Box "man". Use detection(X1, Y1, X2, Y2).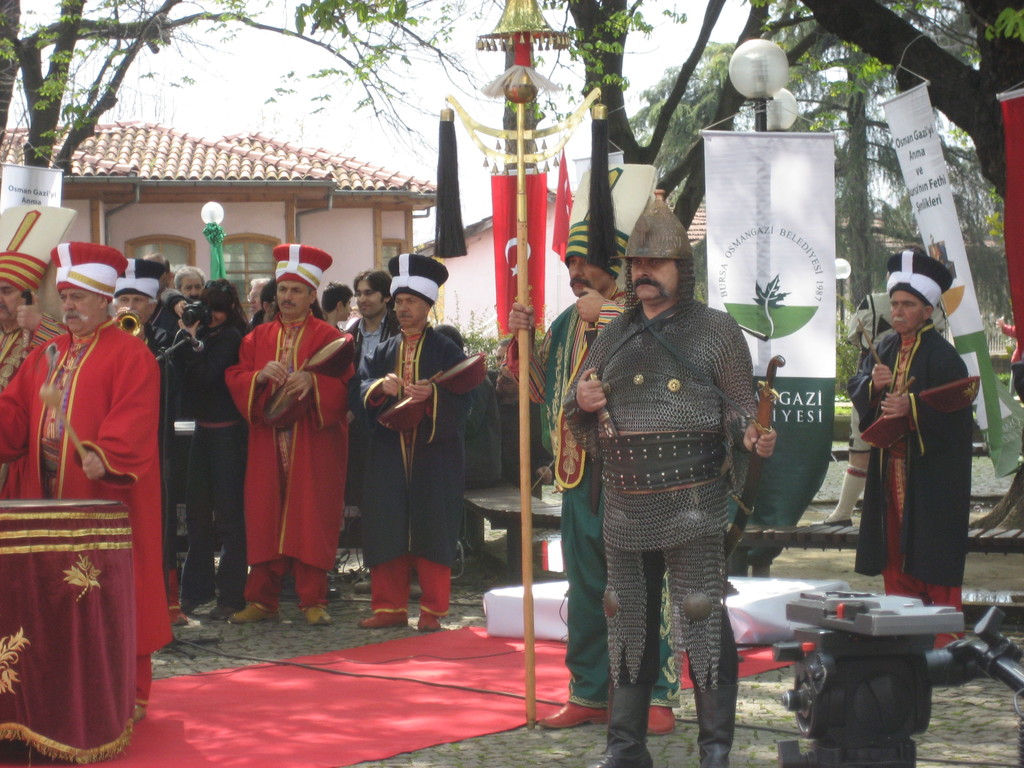
detection(0, 241, 171, 721).
